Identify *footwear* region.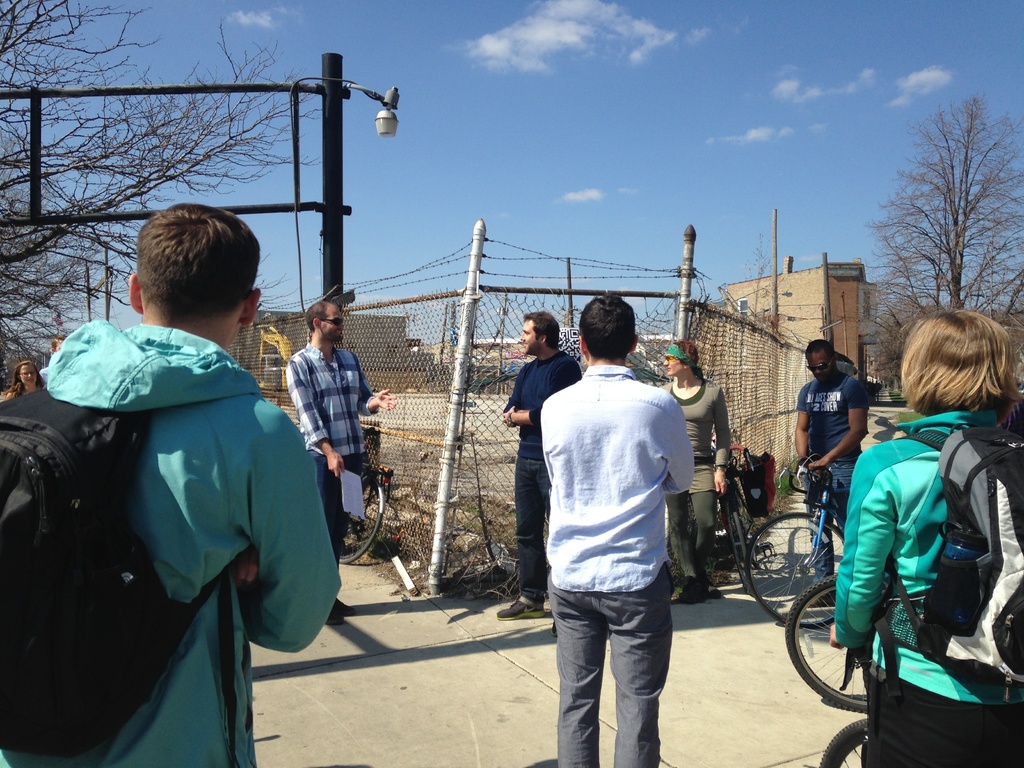
Region: rect(497, 604, 544, 616).
